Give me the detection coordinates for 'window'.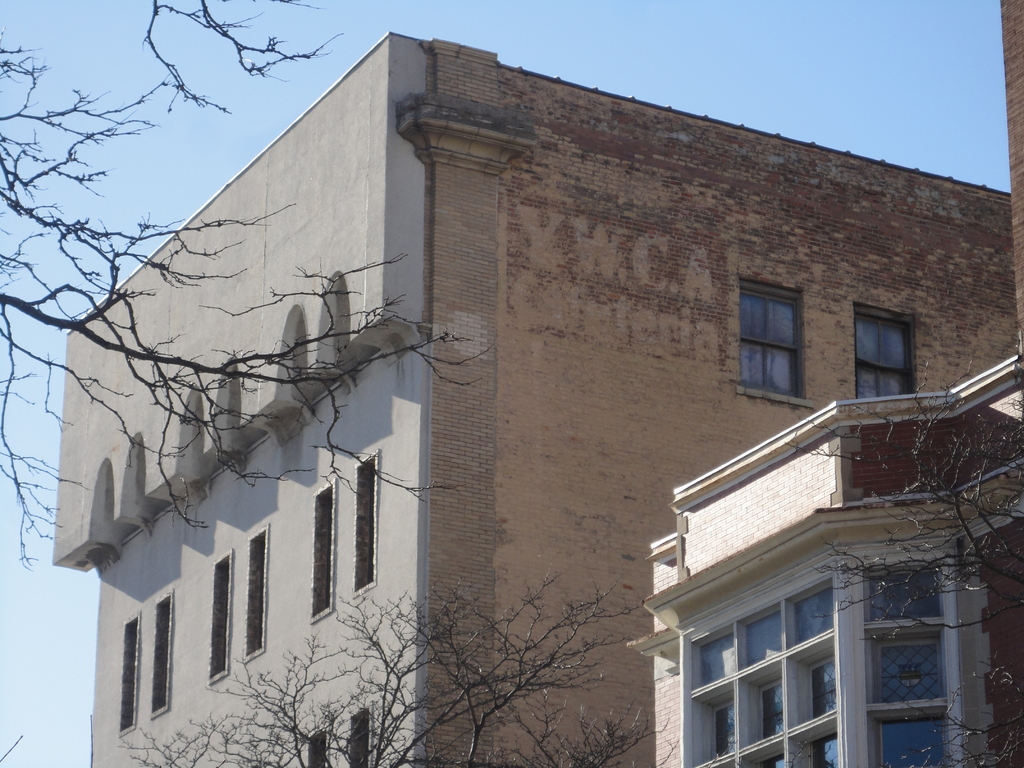
(x1=149, y1=584, x2=175, y2=718).
